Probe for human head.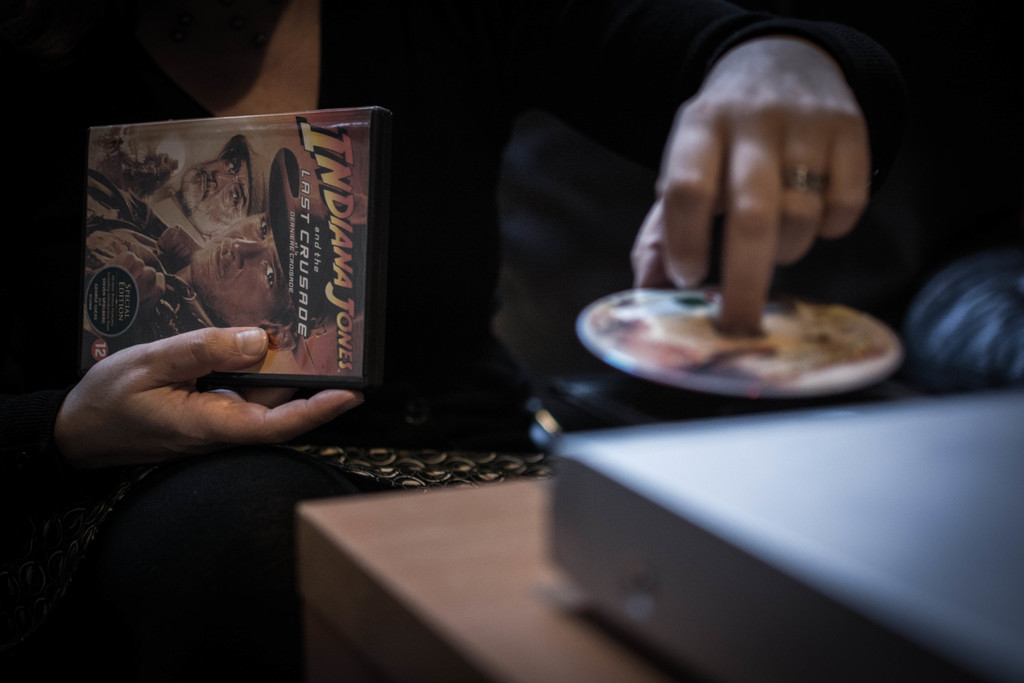
Probe result: 186 206 333 353.
